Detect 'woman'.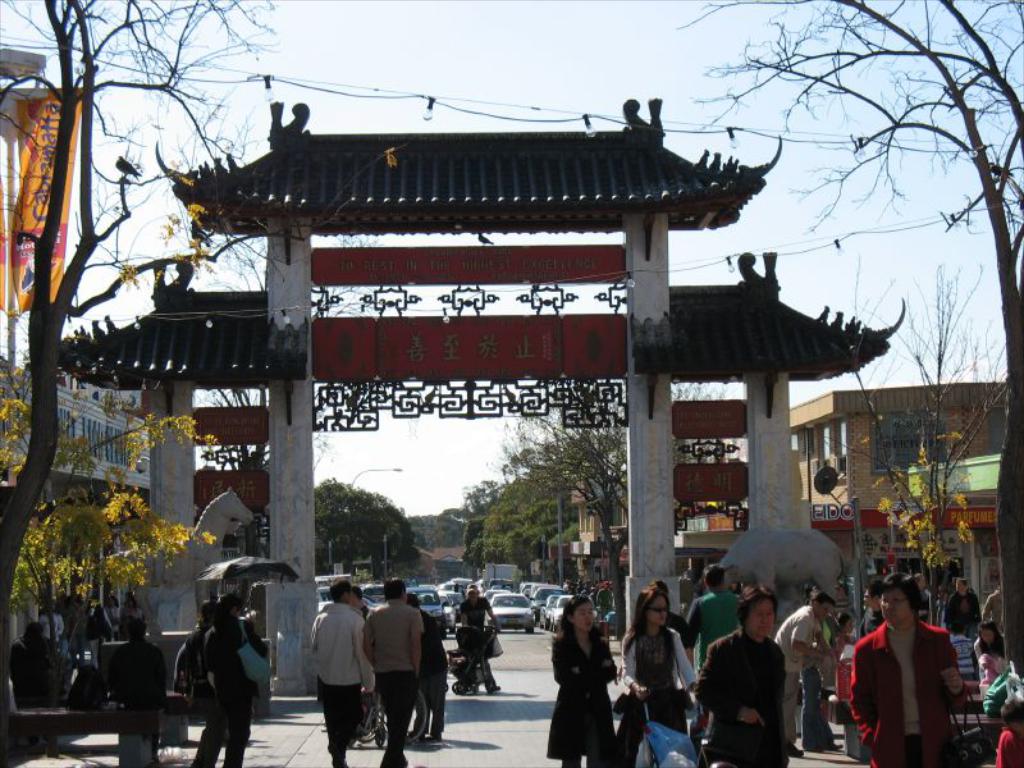
Detected at region(605, 584, 703, 767).
